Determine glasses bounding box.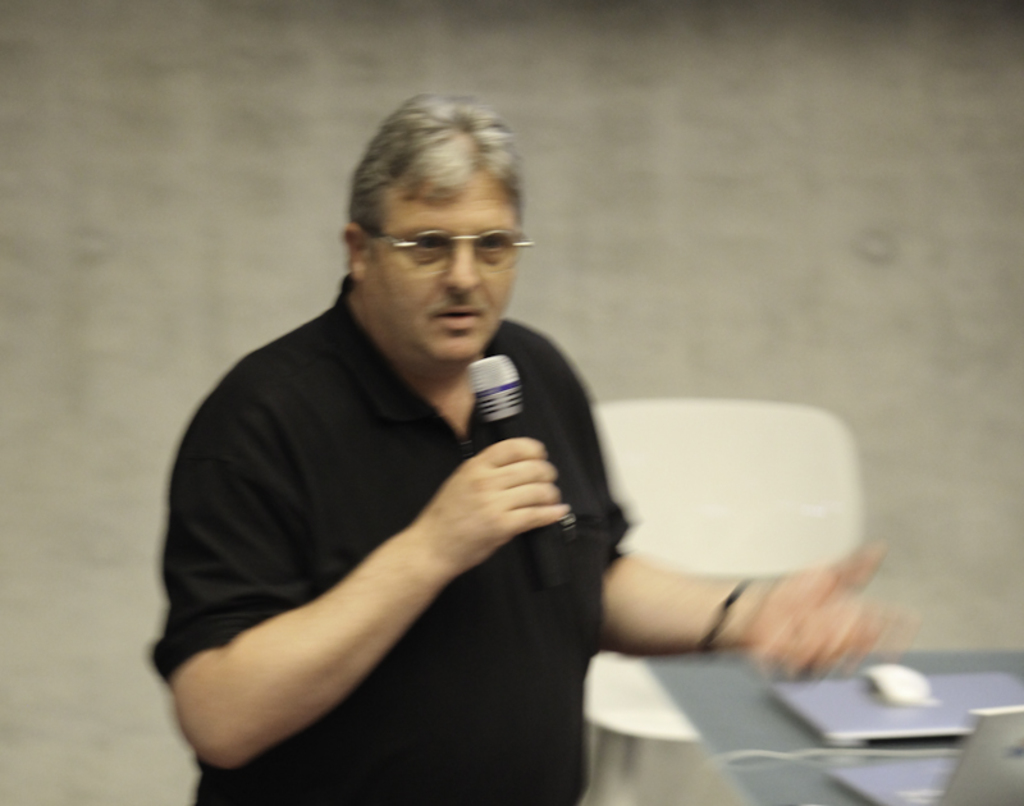
Determined: <region>357, 207, 525, 264</region>.
